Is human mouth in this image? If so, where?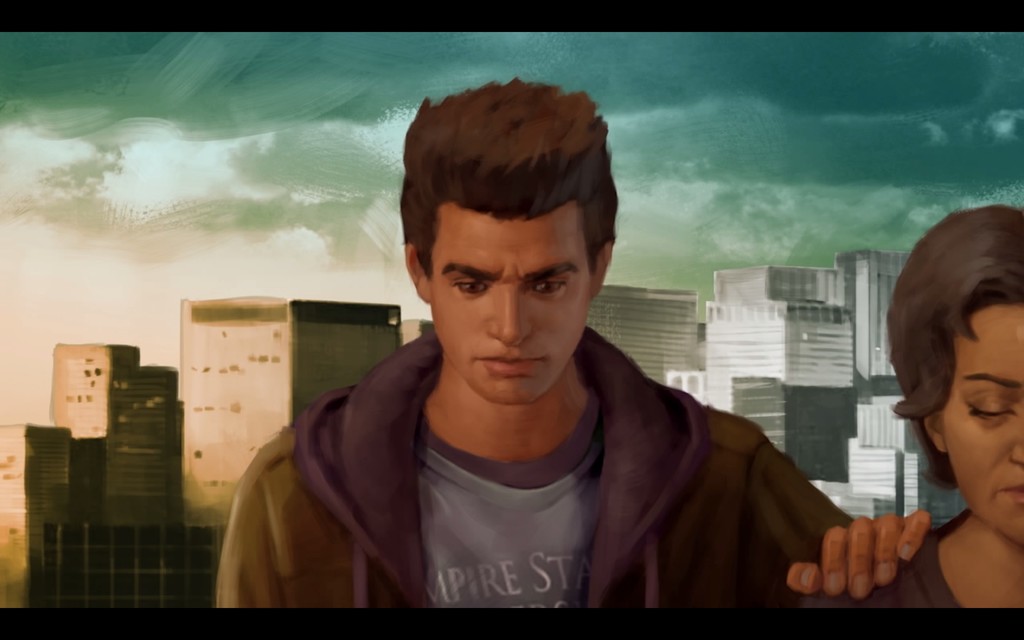
Yes, at select_region(1000, 481, 1023, 501).
